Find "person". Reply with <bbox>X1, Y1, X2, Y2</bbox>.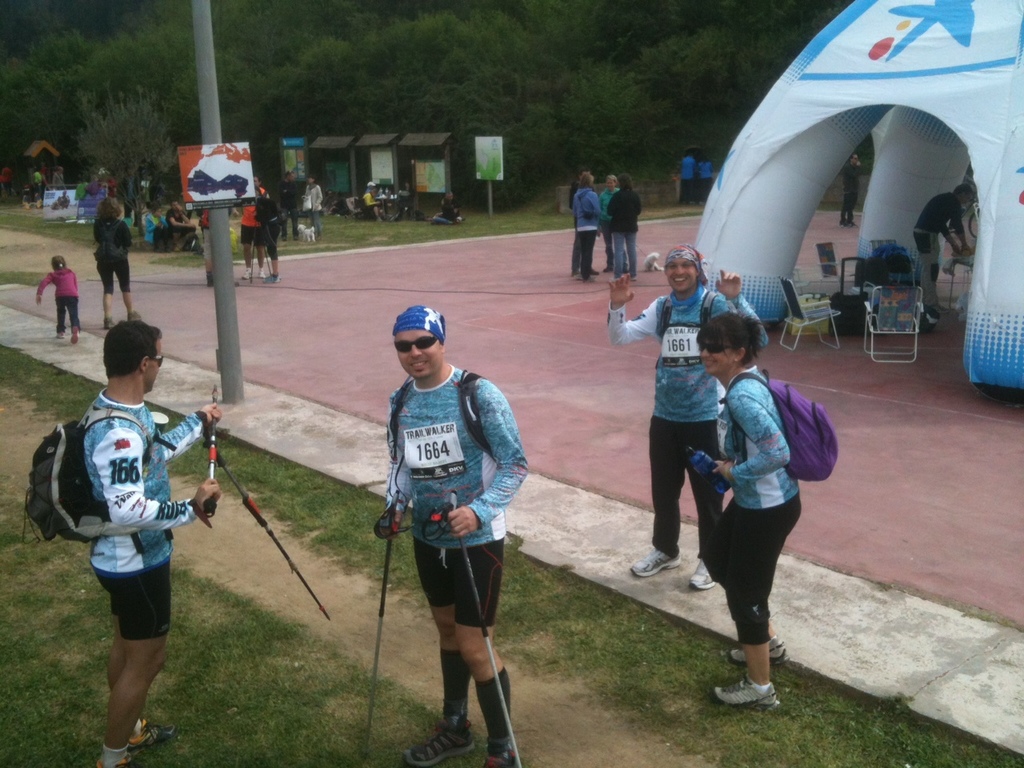
<bbox>93, 194, 141, 330</bbox>.
